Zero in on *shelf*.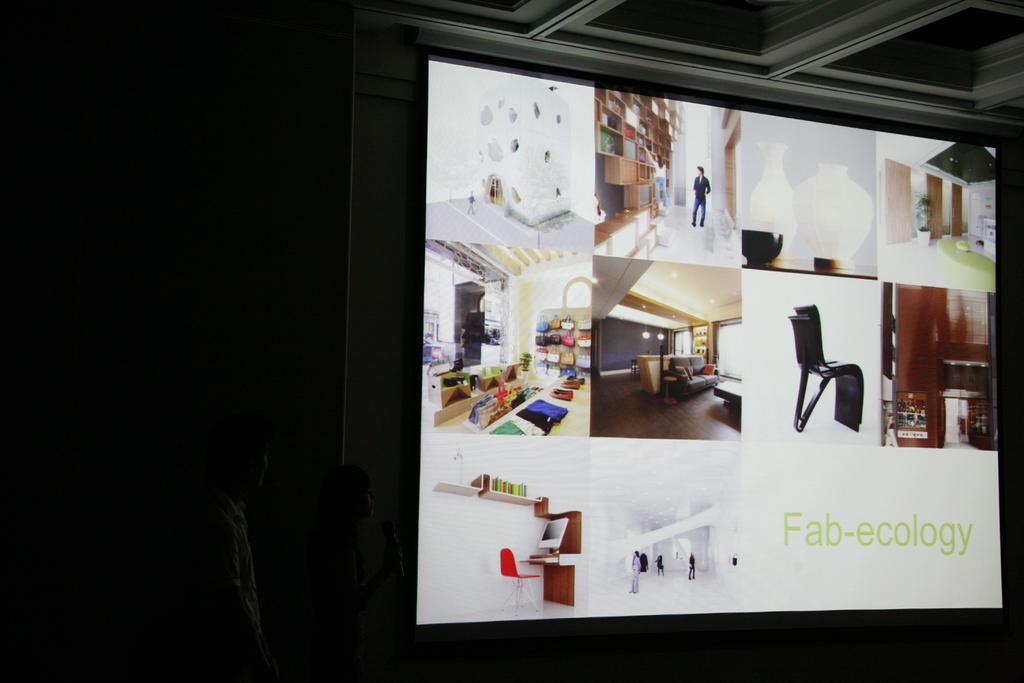
Zeroed in: 660/120/668/140.
